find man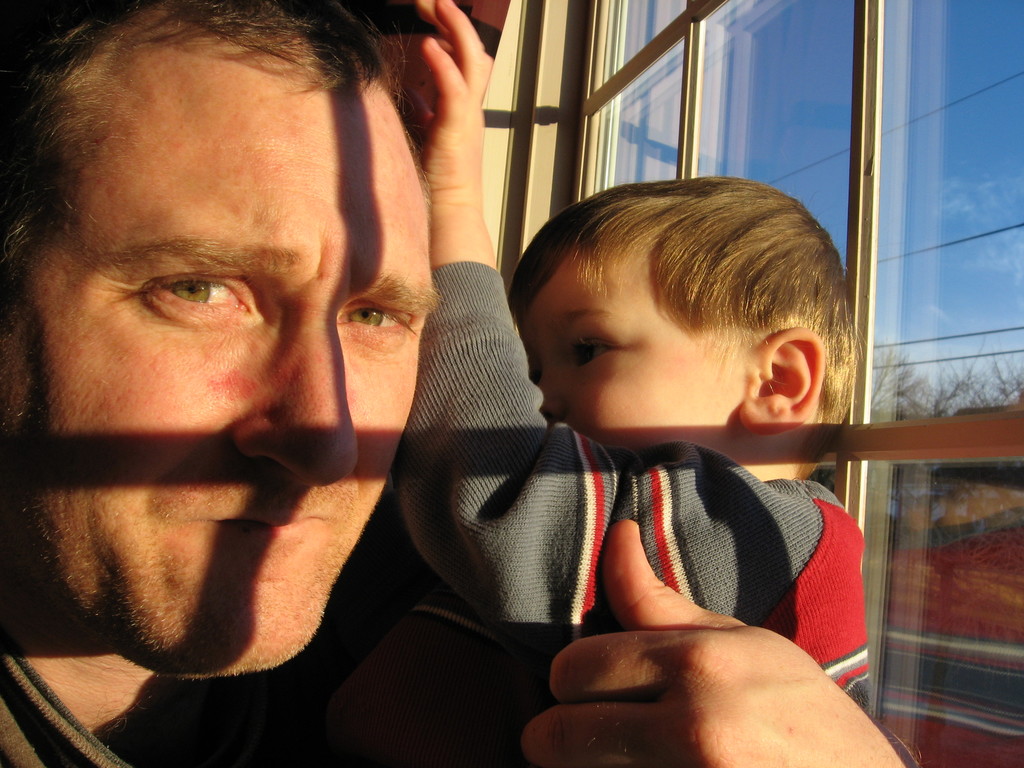
select_region(0, 0, 924, 767)
